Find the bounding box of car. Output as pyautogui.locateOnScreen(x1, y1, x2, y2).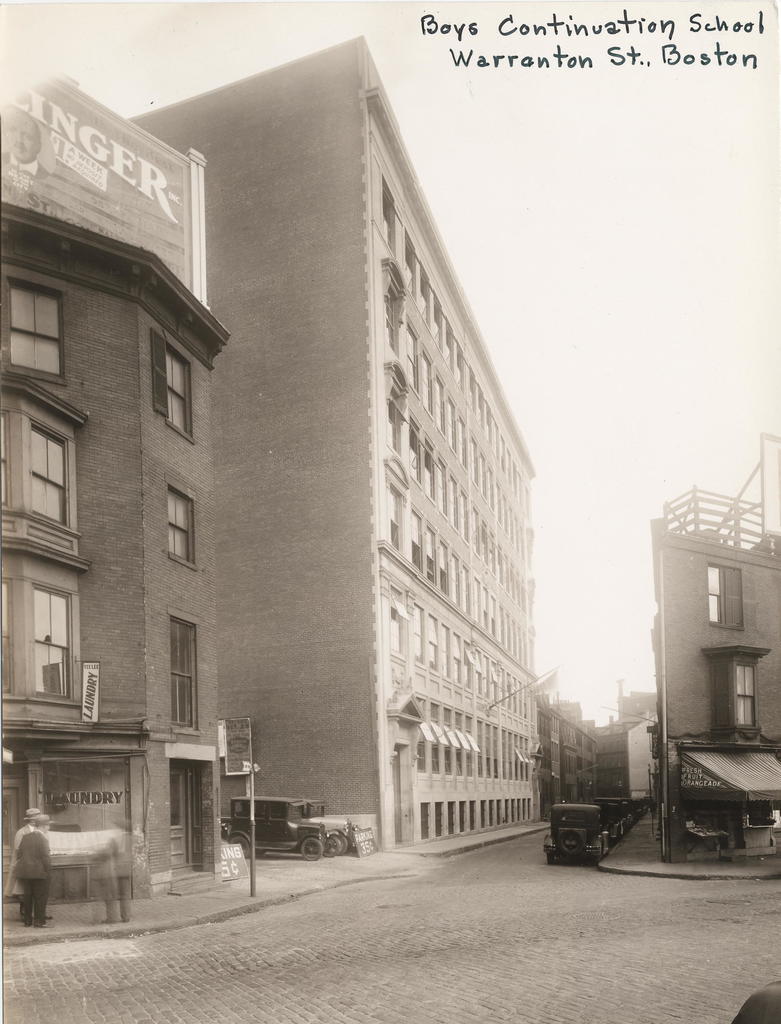
pyautogui.locateOnScreen(297, 797, 353, 853).
